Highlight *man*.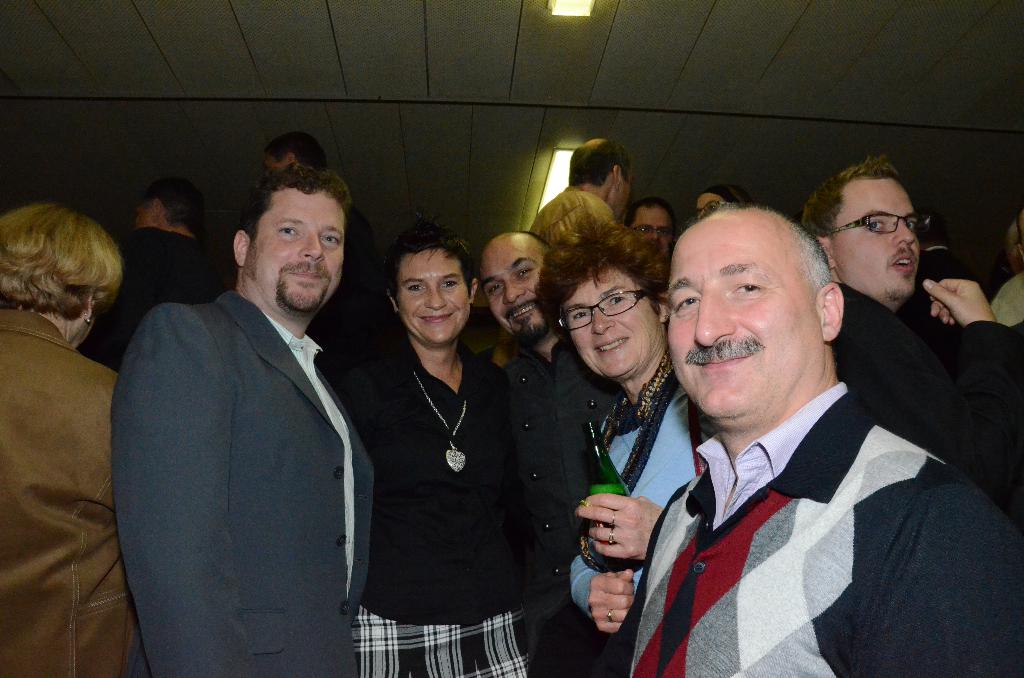
Highlighted region: [116,154,374,677].
